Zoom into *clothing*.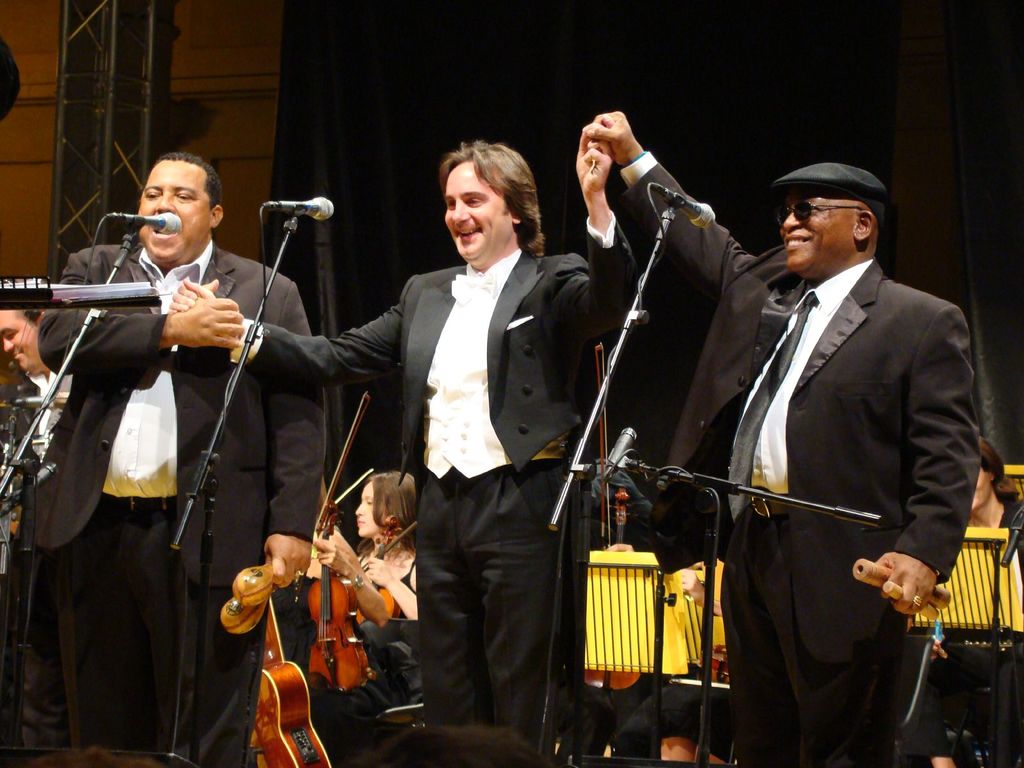
Zoom target: bbox=(634, 157, 980, 767).
